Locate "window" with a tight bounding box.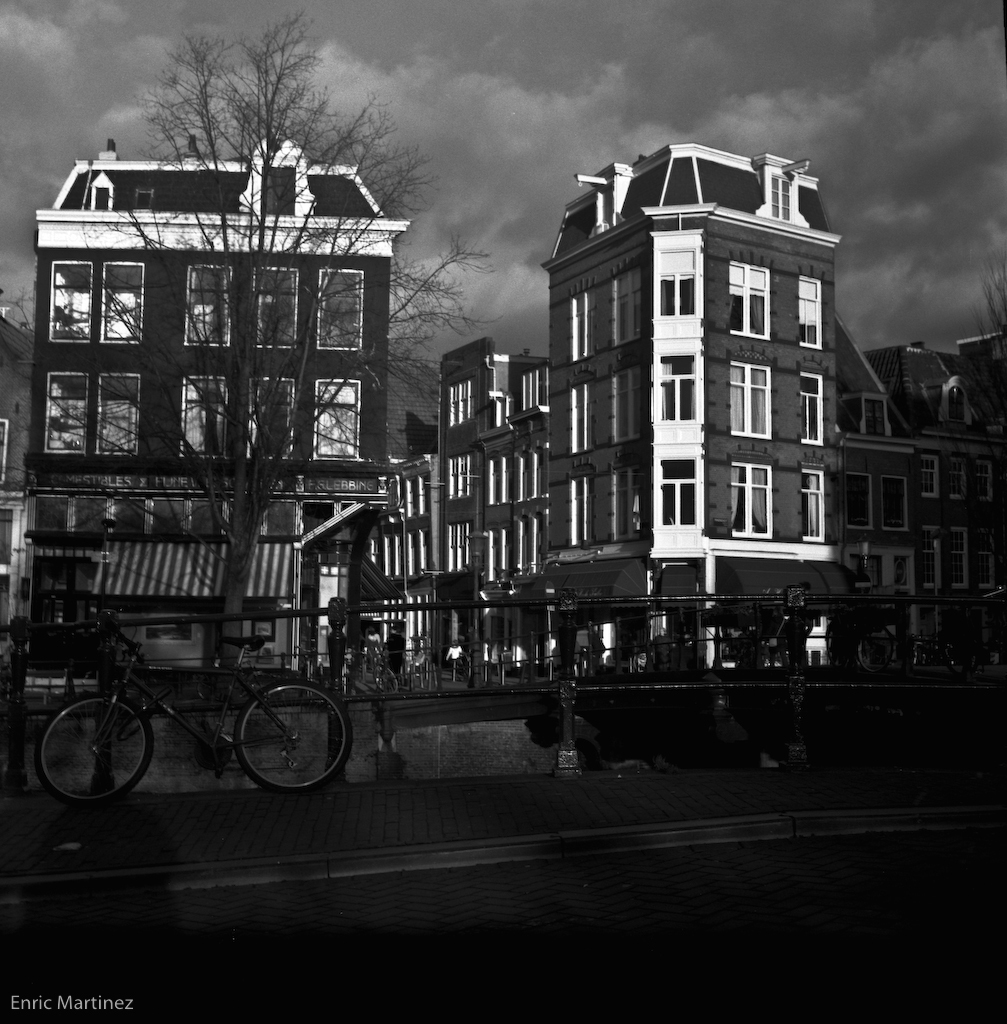
(left=188, top=267, right=227, bottom=345).
